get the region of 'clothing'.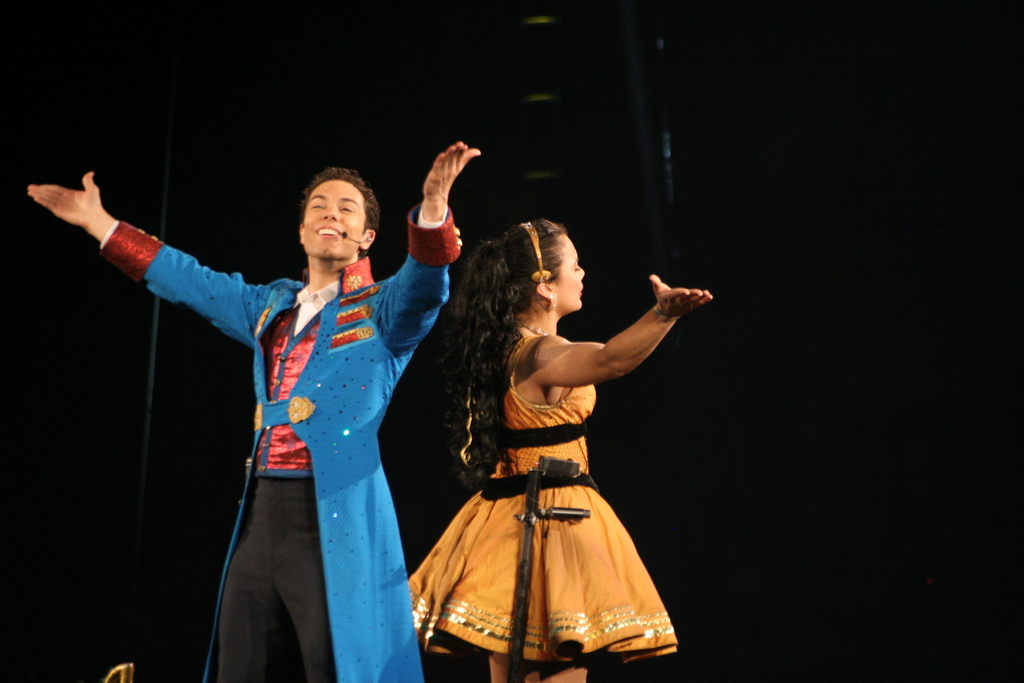
select_region(100, 197, 465, 682).
